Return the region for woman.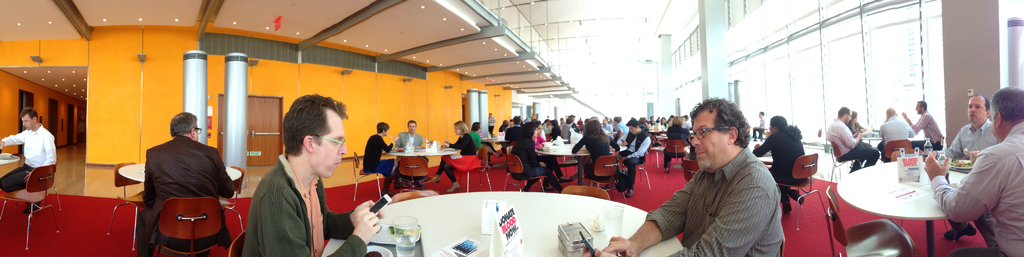
pyautogui.locateOnScreen(531, 120, 564, 187).
